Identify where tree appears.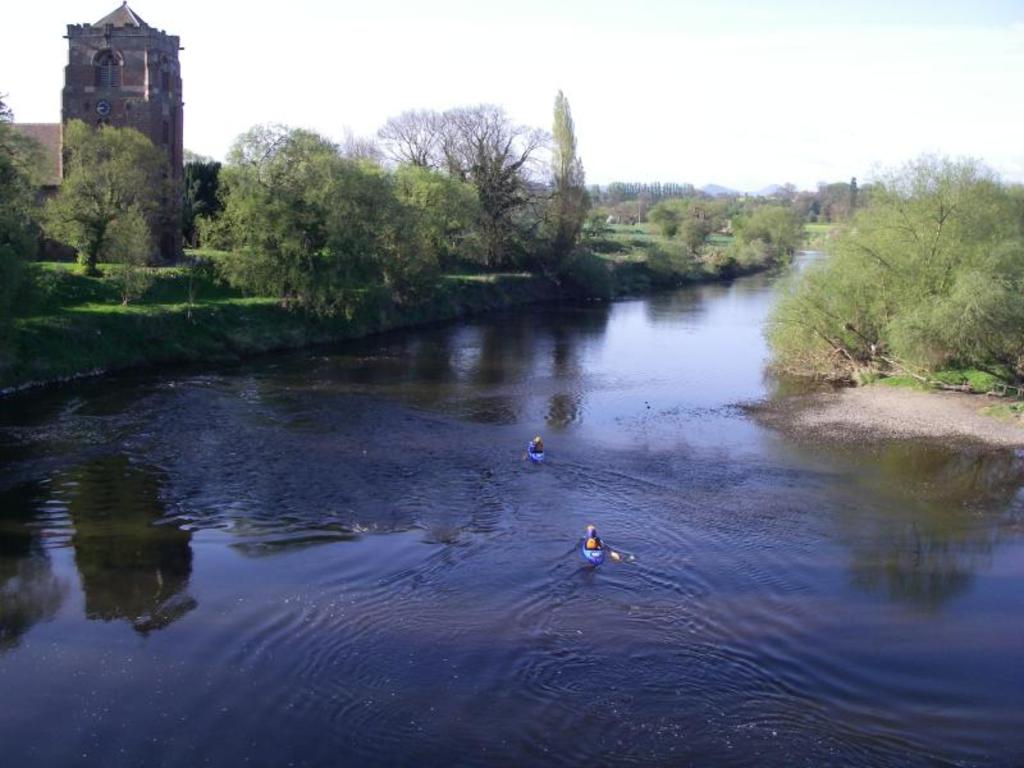
Appears at (678,209,716,256).
